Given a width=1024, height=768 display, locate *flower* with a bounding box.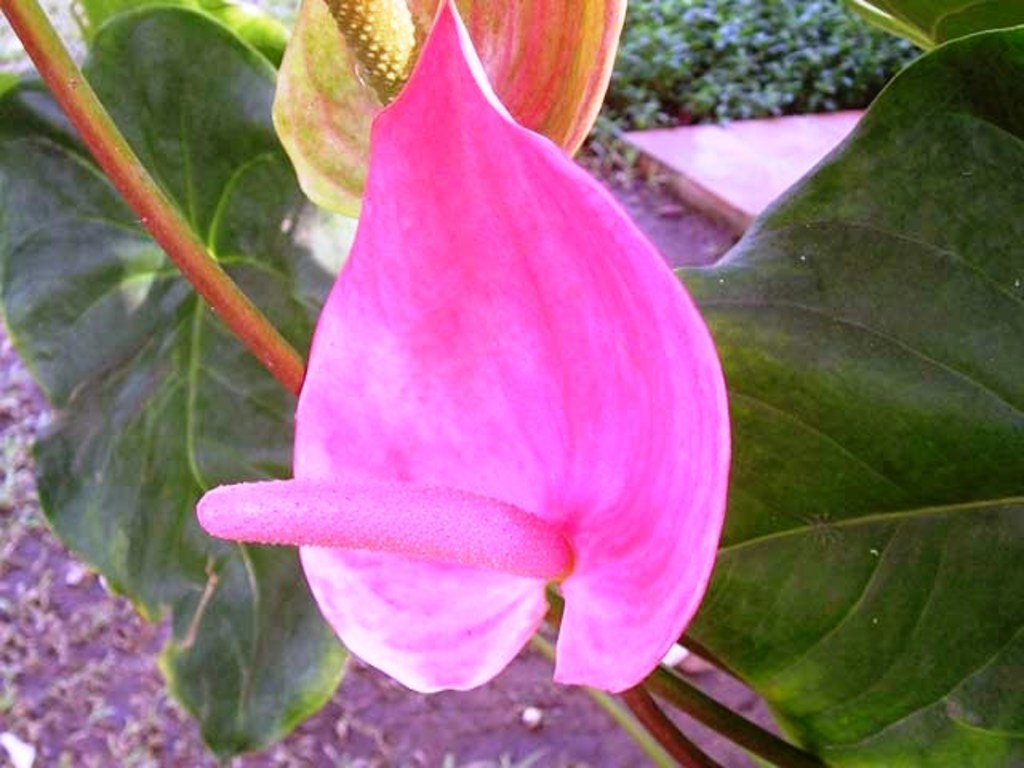
Located: (219, 176, 728, 699).
